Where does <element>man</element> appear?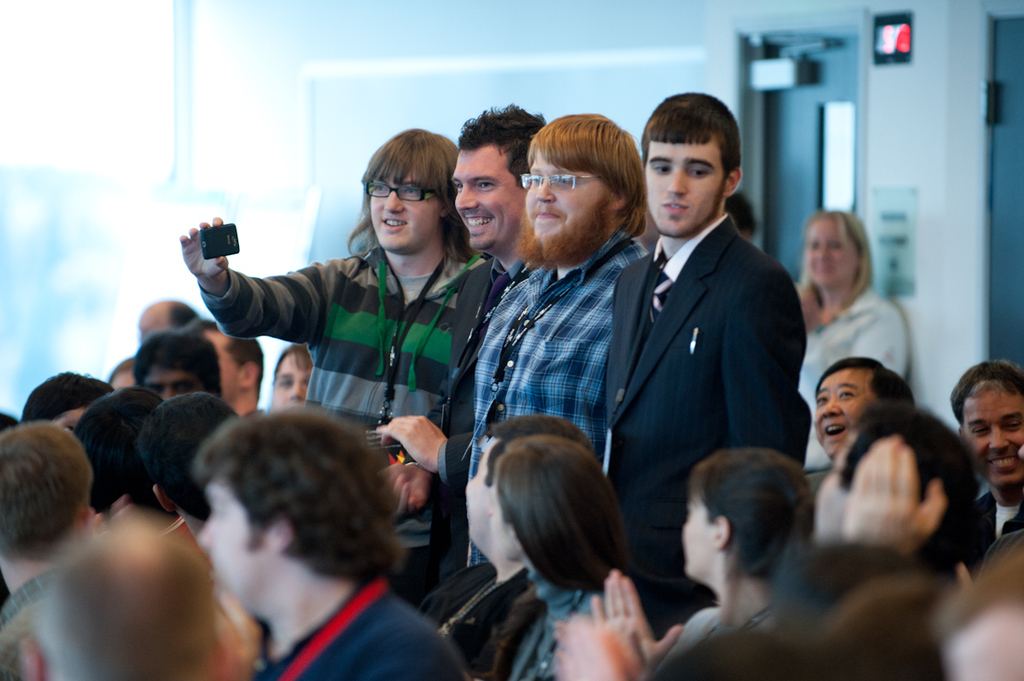
Appears at rect(567, 107, 822, 581).
